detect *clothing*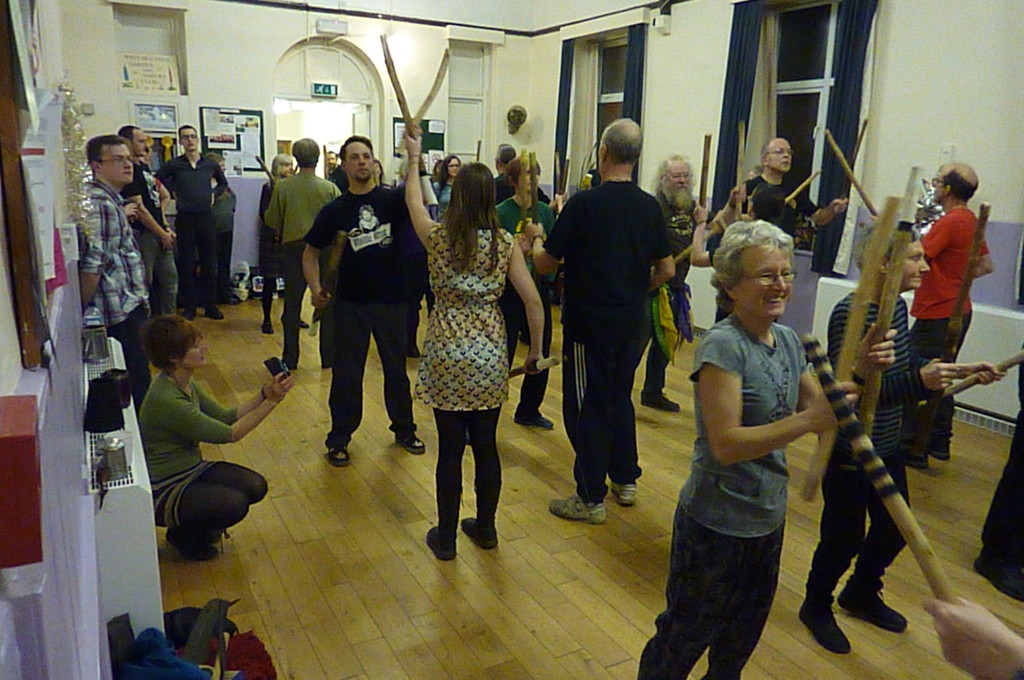
x1=552 y1=131 x2=687 y2=505
